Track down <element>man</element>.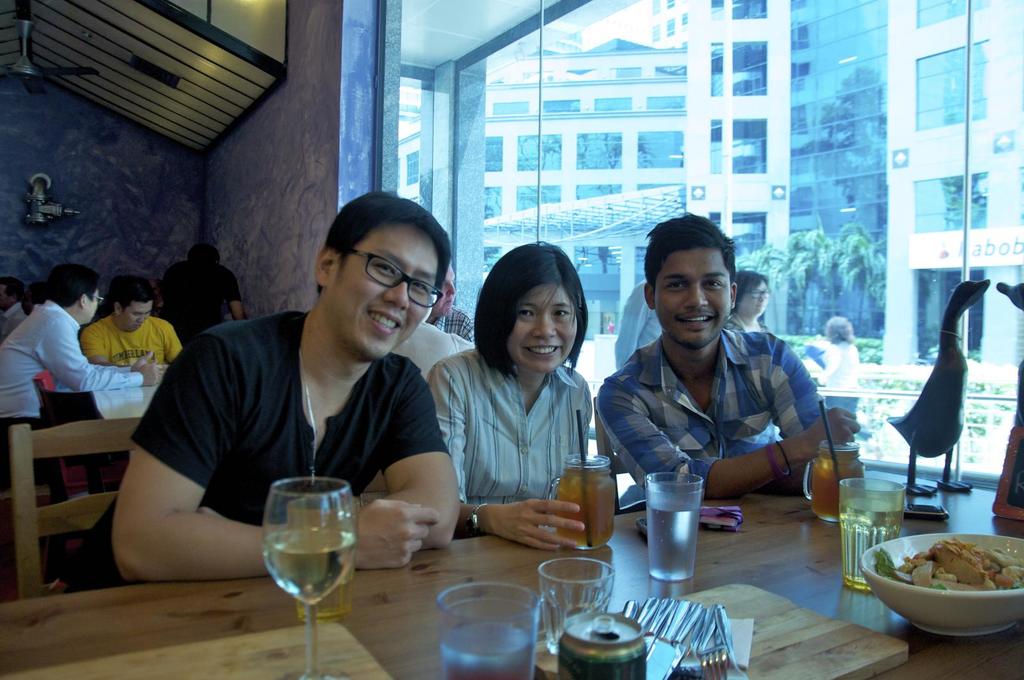
Tracked to (left=0, top=274, right=27, bottom=337).
